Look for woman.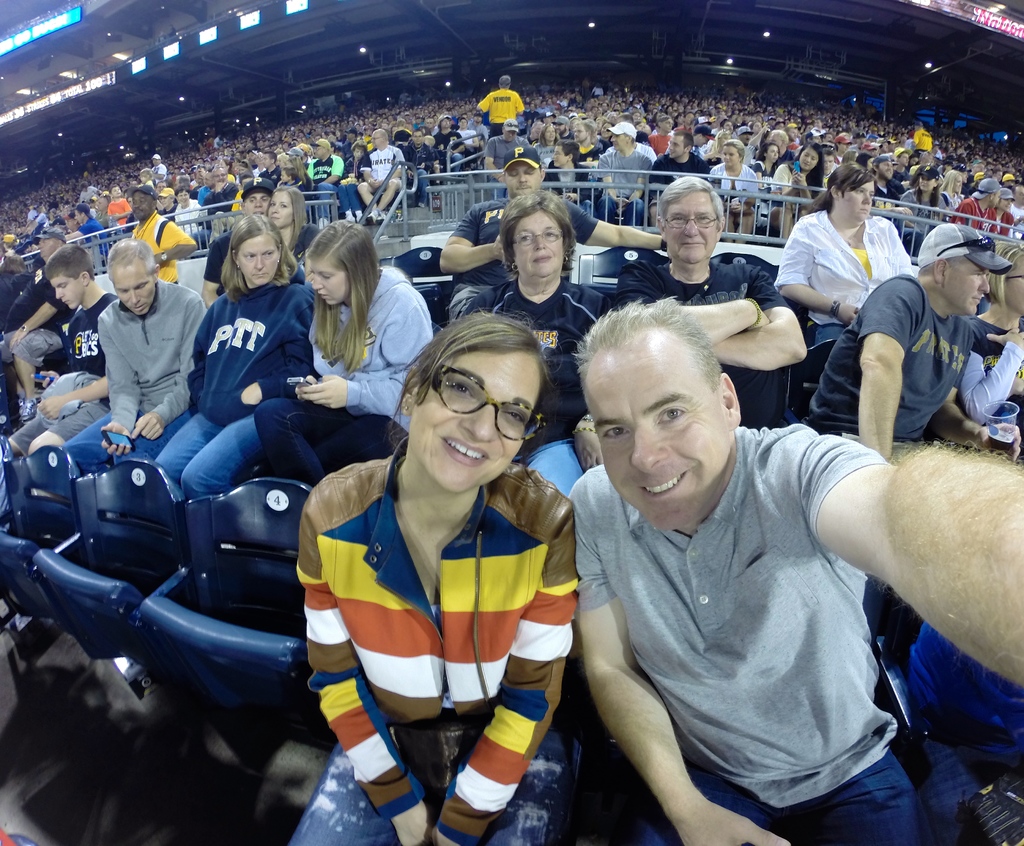
Found: (775, 161, 917, 356).
